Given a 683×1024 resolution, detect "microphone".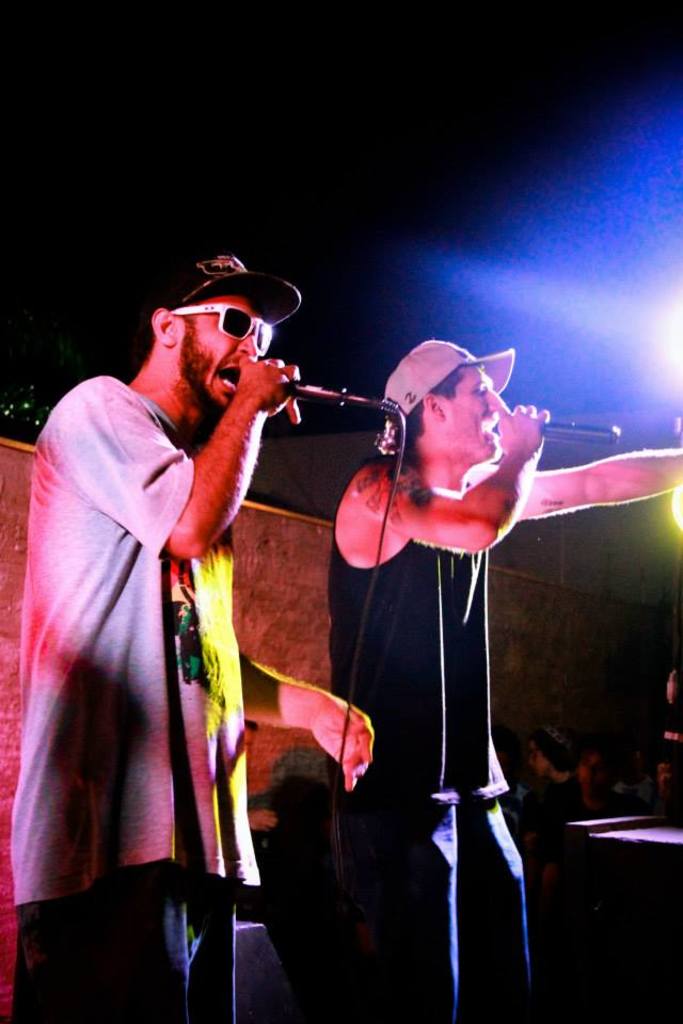
(left=494, top=419, right=618, bottom=441).
